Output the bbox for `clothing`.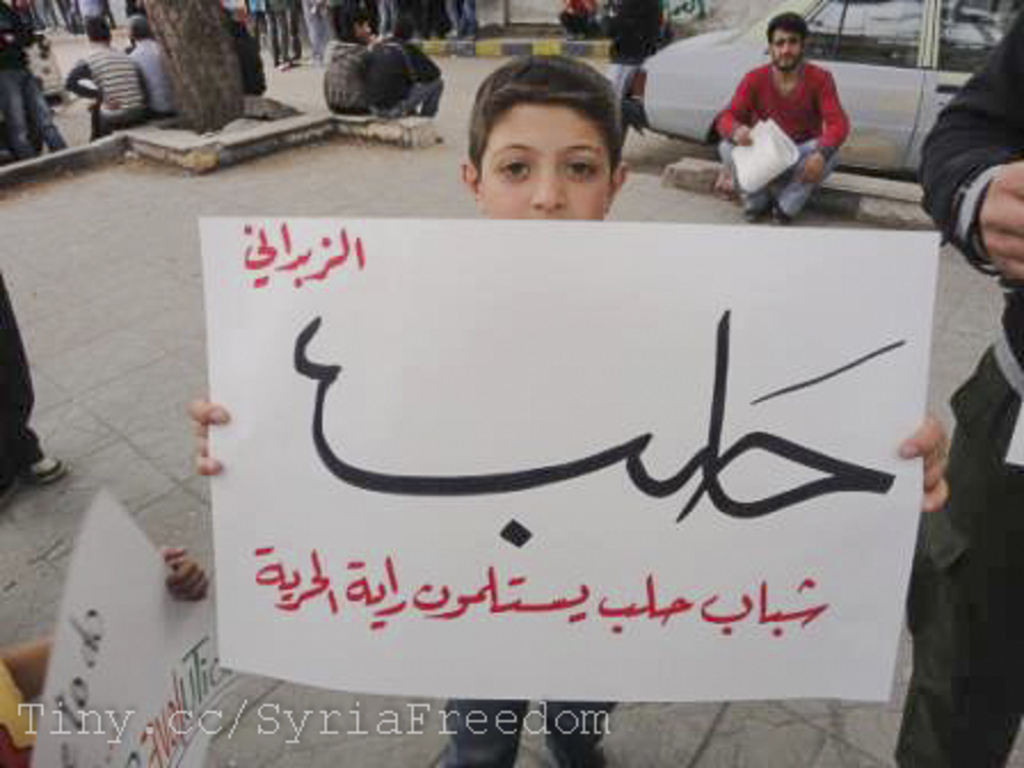
region(322, 41, 366, 117).
